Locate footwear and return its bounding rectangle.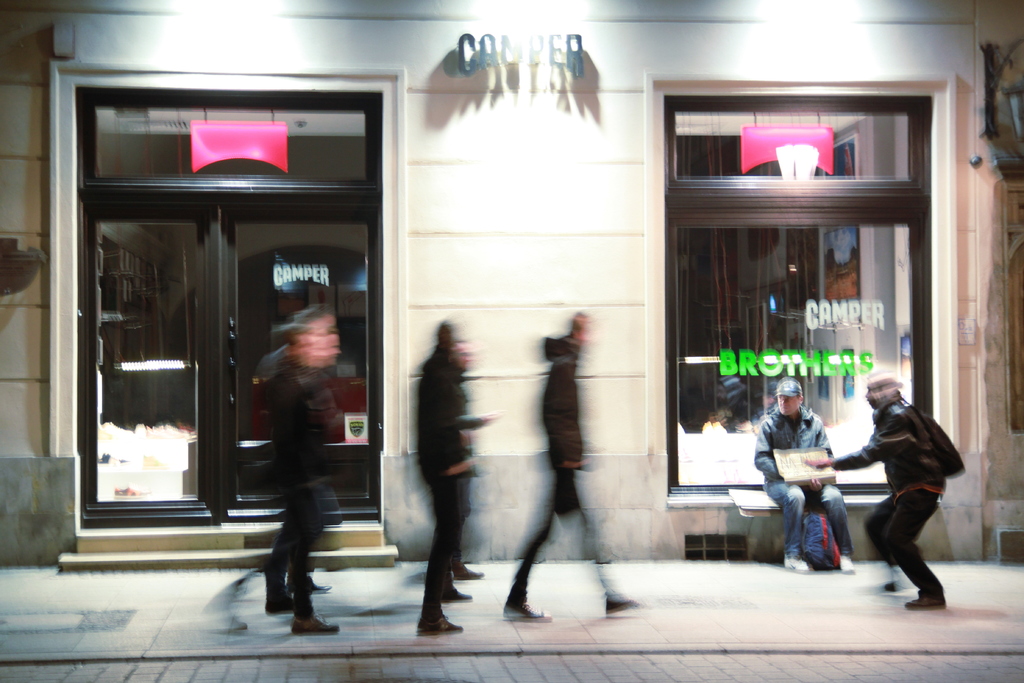
region(842, 557, 854, 573).
